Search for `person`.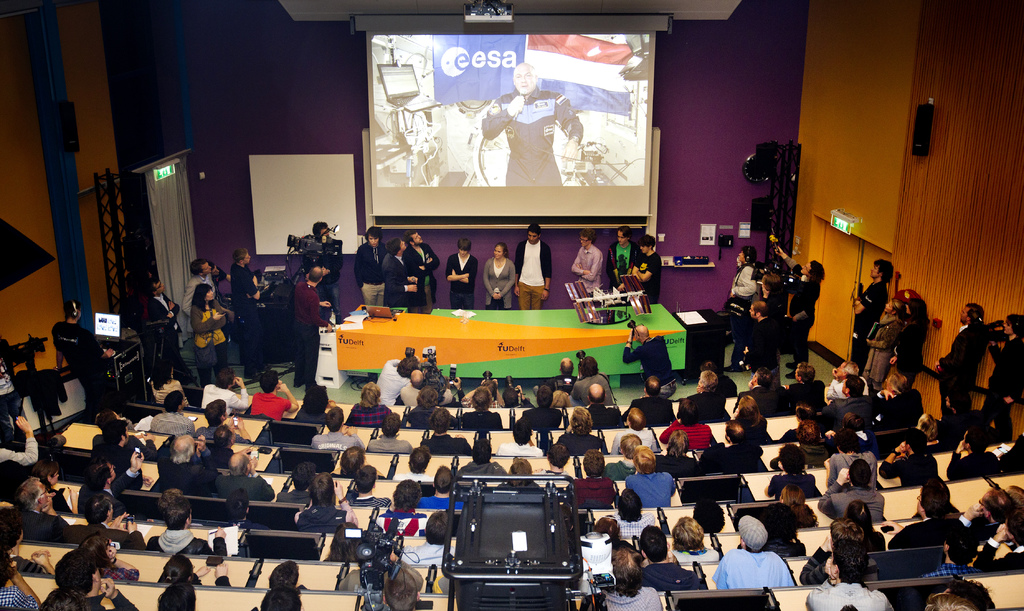
Found at 142/273/196/365.
